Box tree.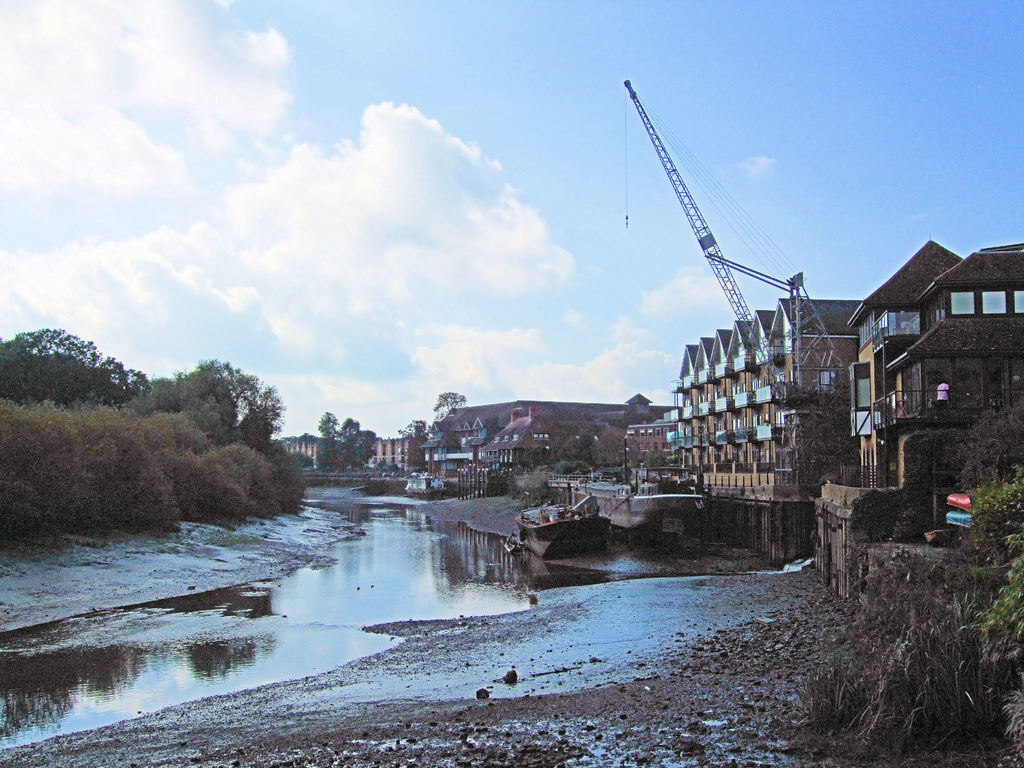
BBox(433, 383, 473, 426).
